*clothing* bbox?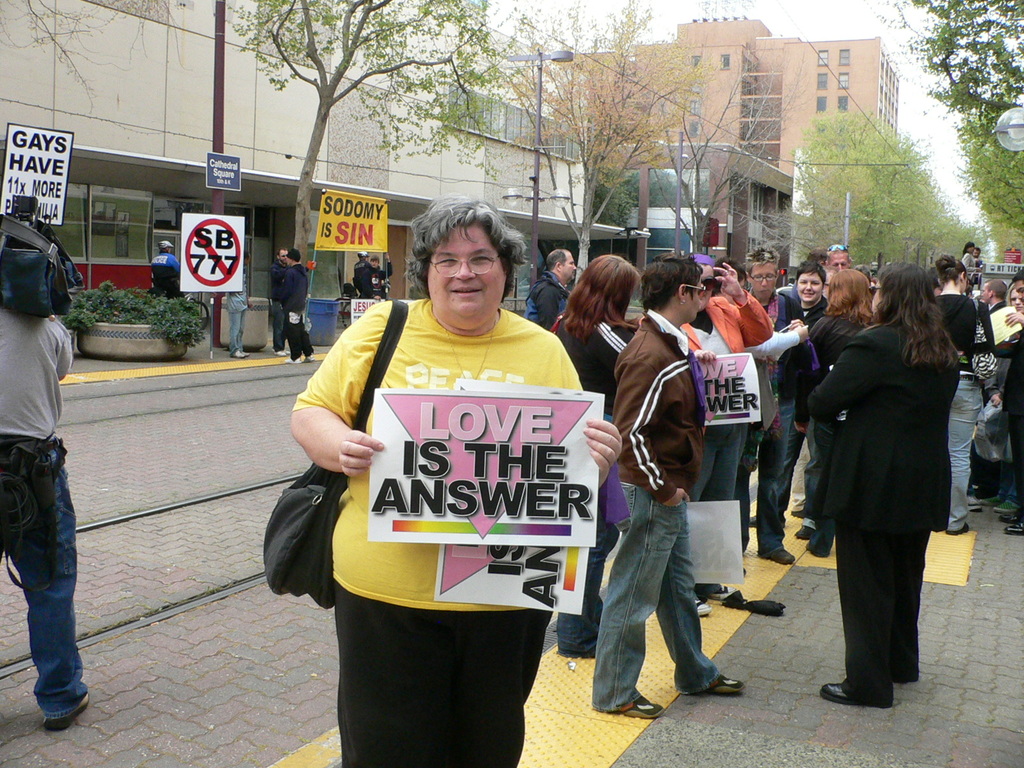
266, 258, 307, 349
